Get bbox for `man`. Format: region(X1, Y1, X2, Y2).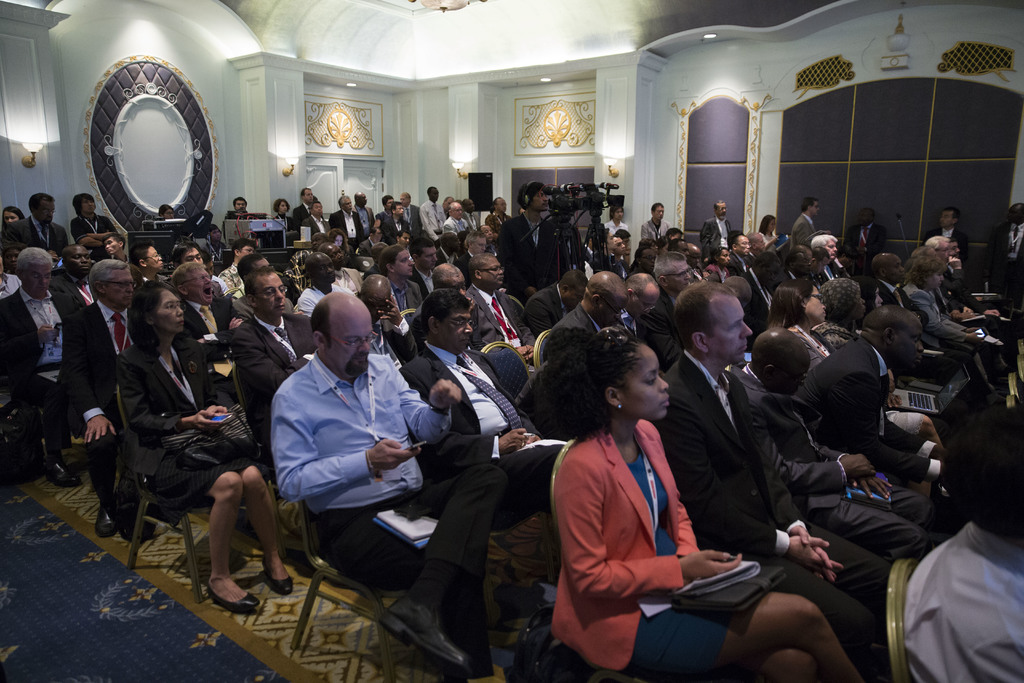
region(724, 234, 751, 276).
